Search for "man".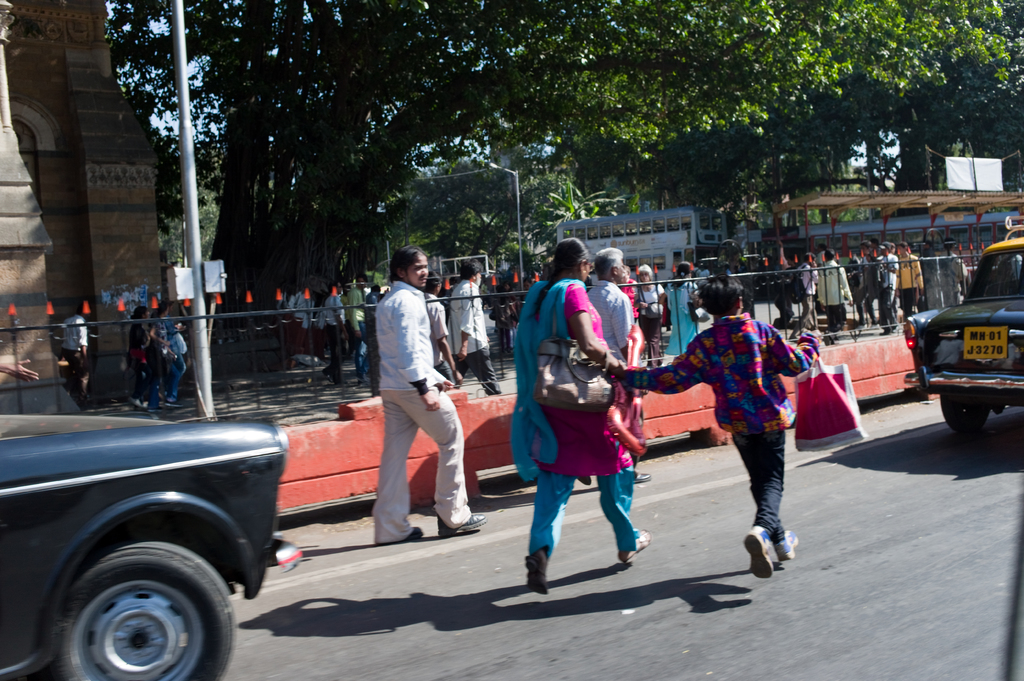
Found at box(425, 268, 466, 393).
